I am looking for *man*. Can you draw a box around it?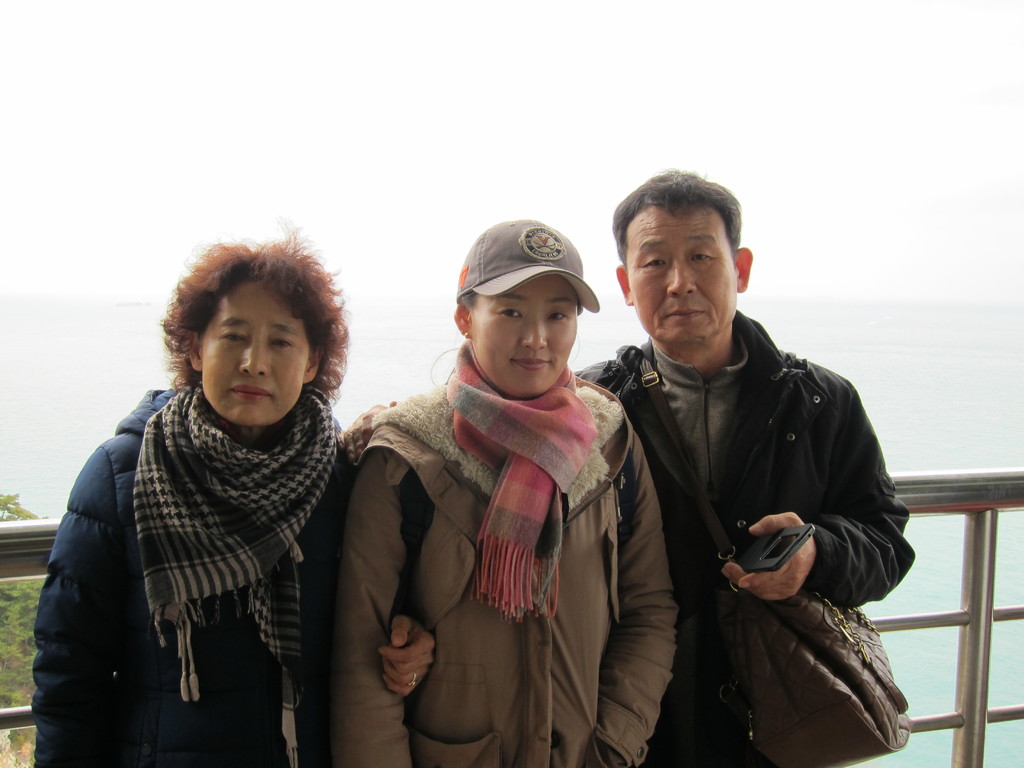
Sure, the bounding box is Rect(600, 200, 911, 767).
